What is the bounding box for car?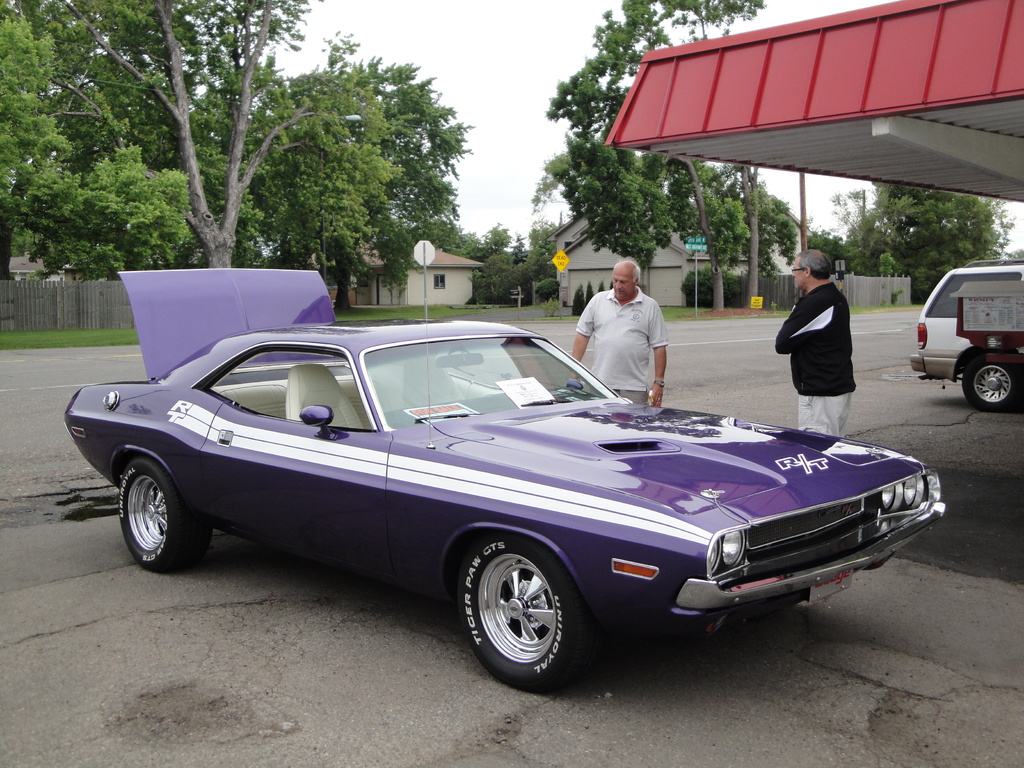
box(911, 259, 1023, 414).
